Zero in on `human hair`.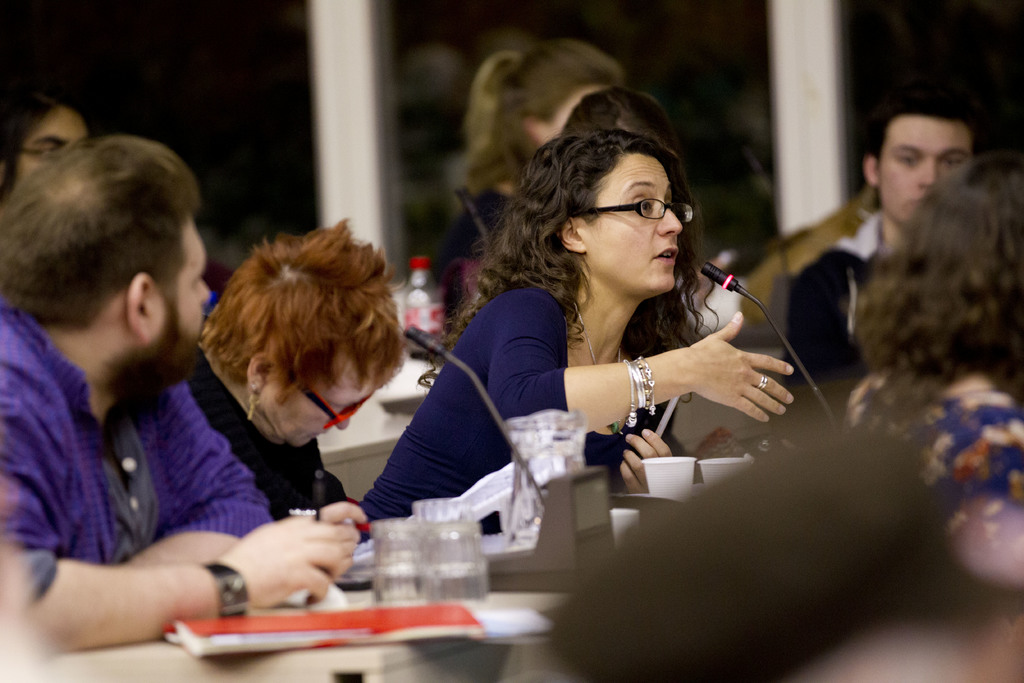
Zeroed in: (196, 227, 403, 436).
